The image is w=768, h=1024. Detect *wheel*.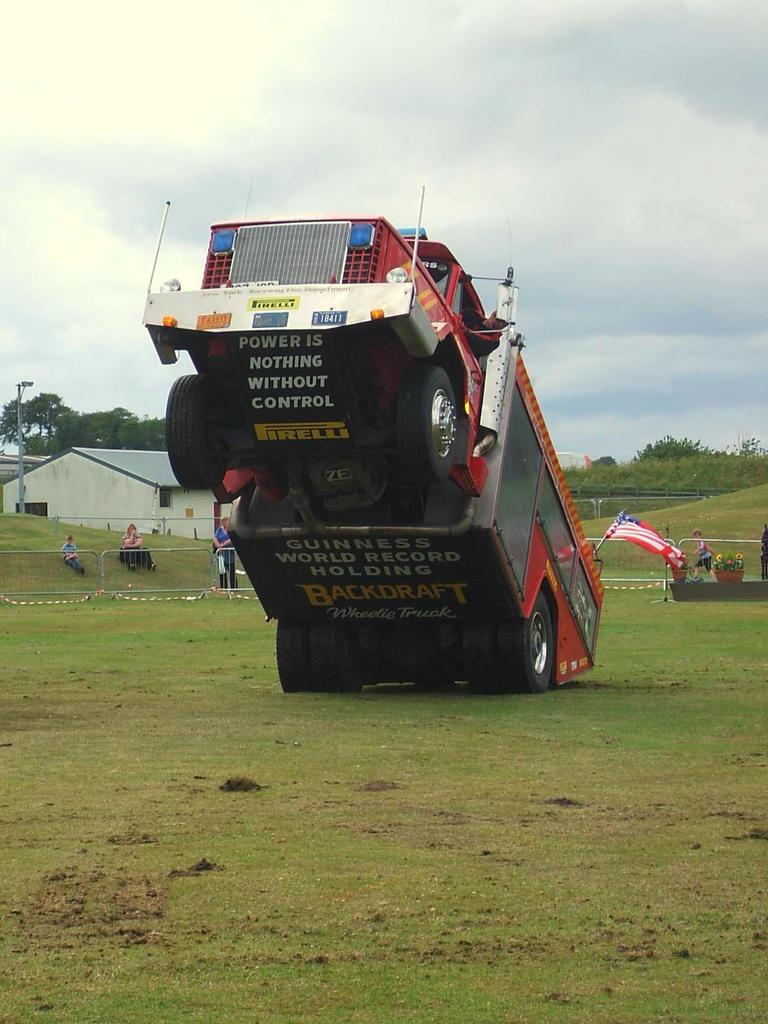
Detection: {"x1": 392, "y1": 362, "x2": 455, "y2": 484}.
